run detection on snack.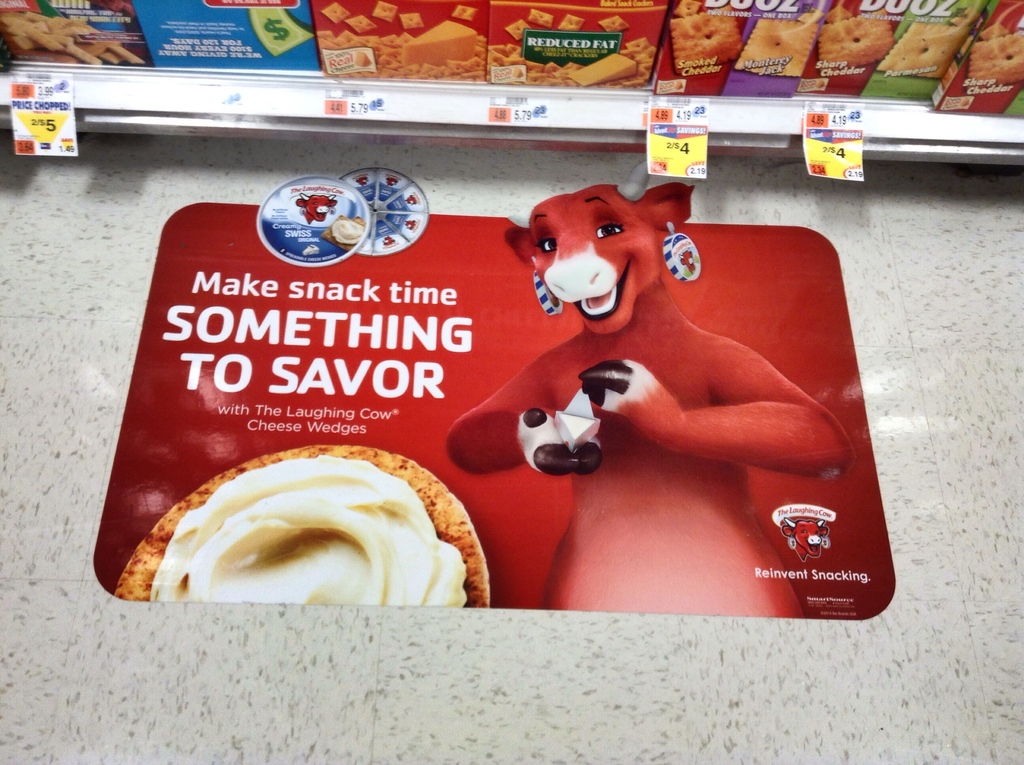
Result: pyautogui.locateOnScreen(129, 452, 489, 625).
